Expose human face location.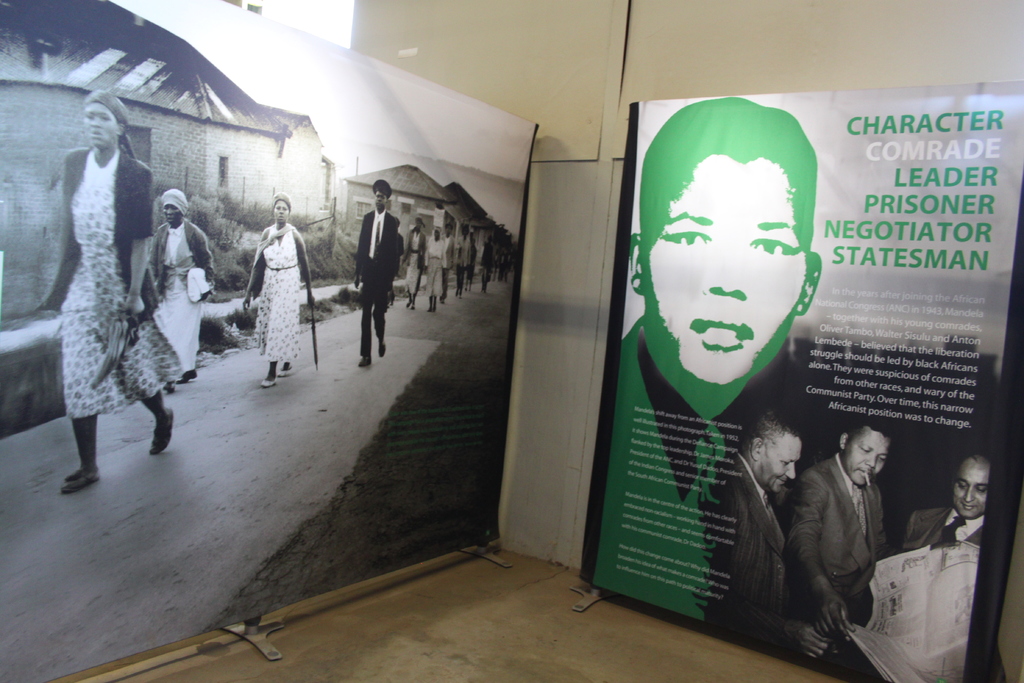
Exposed at <box>376,193,390,208</box>.
